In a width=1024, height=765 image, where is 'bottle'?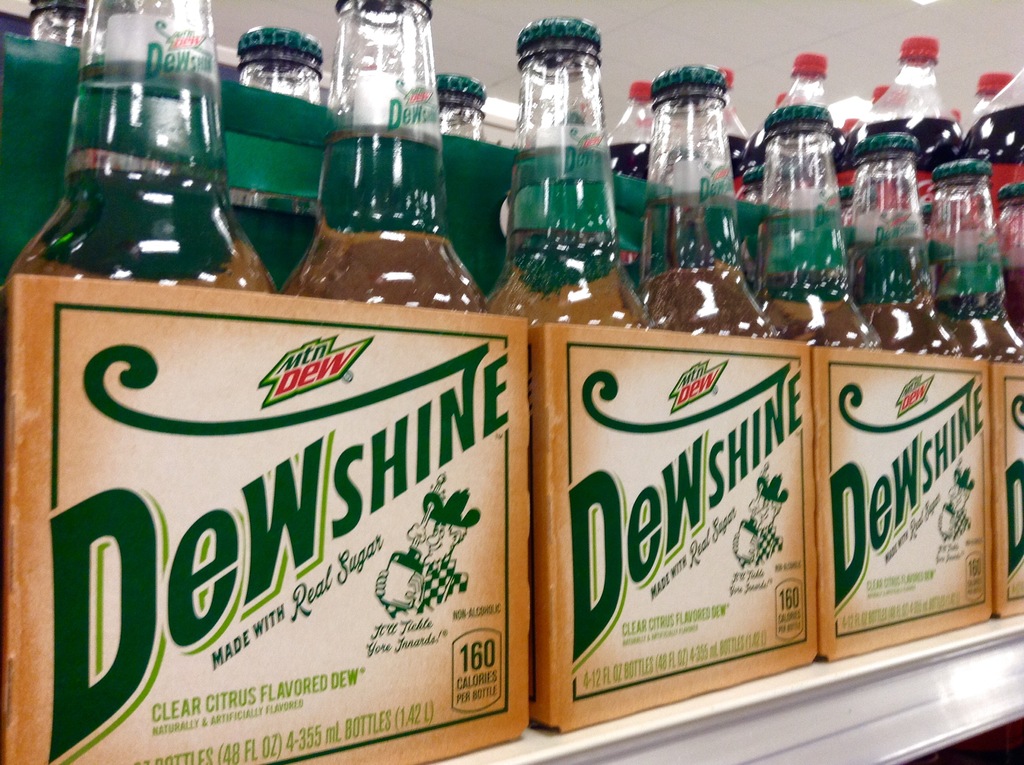
(754,99,886,339).
